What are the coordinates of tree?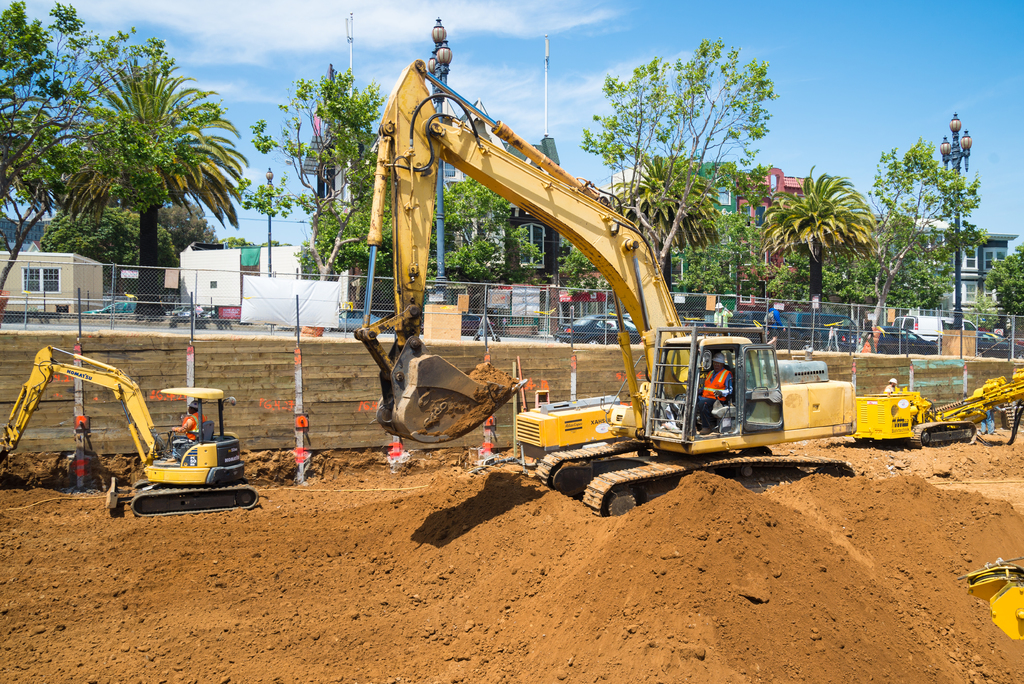
x1=561 y1=243 x2=605 y2=298.
